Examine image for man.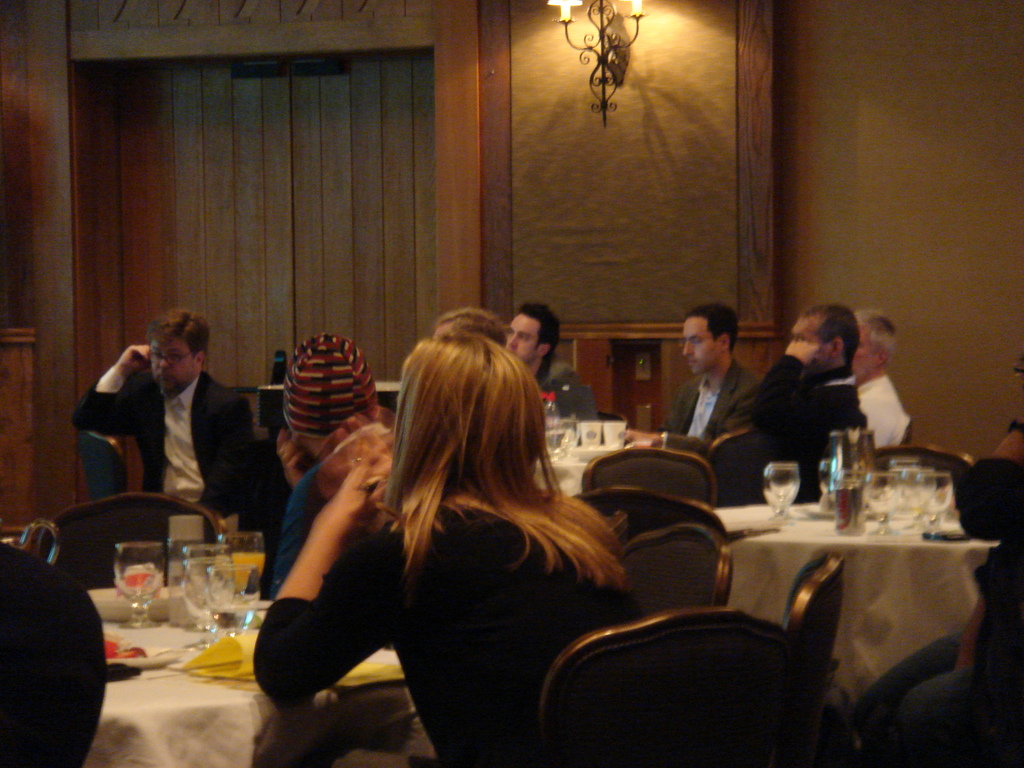
Examination result: left=832, top=303, right=910, bottom=447.
